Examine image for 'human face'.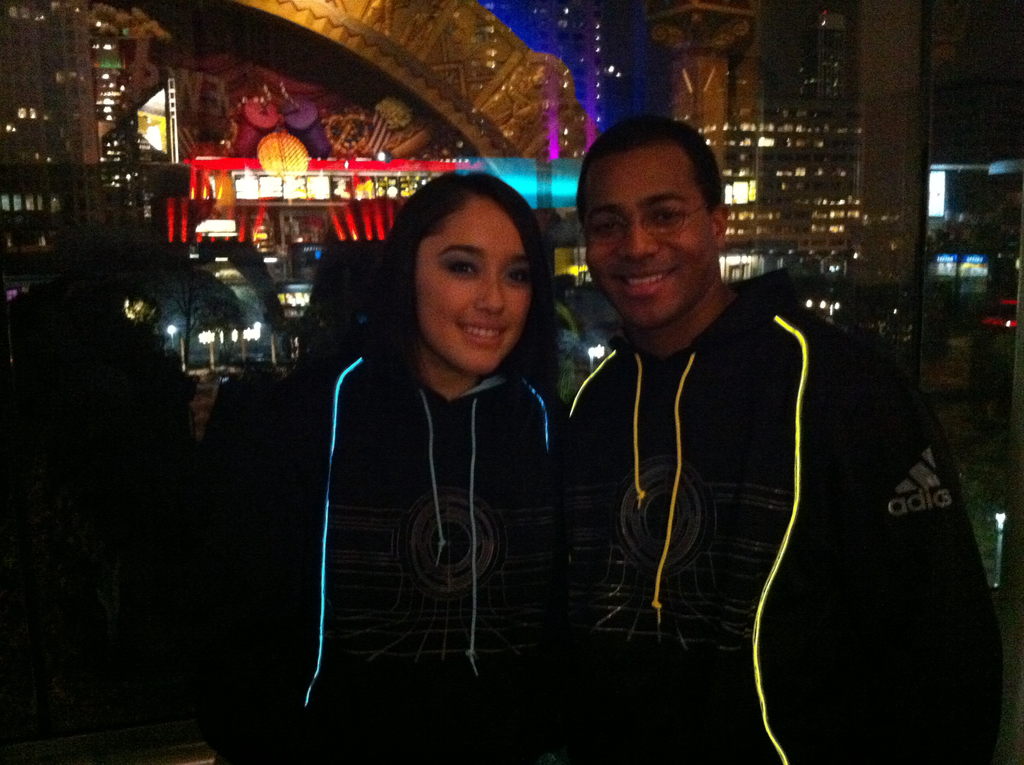
Examination result: bbox=(420, 198, 532, 380).
